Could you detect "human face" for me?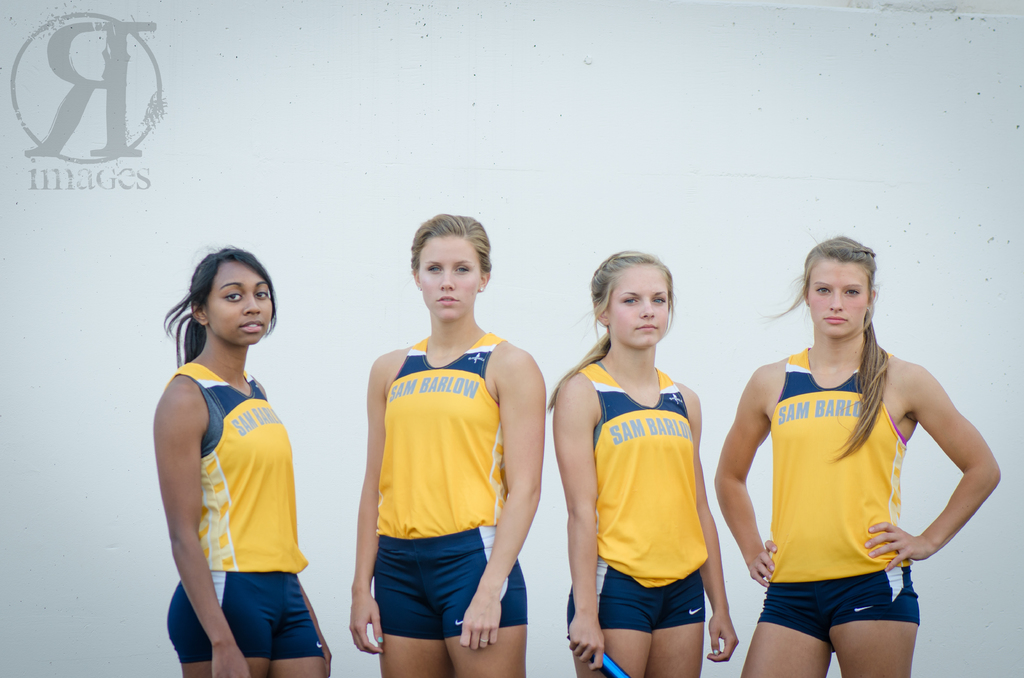
Detection result: left=420, top=236, right=481, bottom=321.
